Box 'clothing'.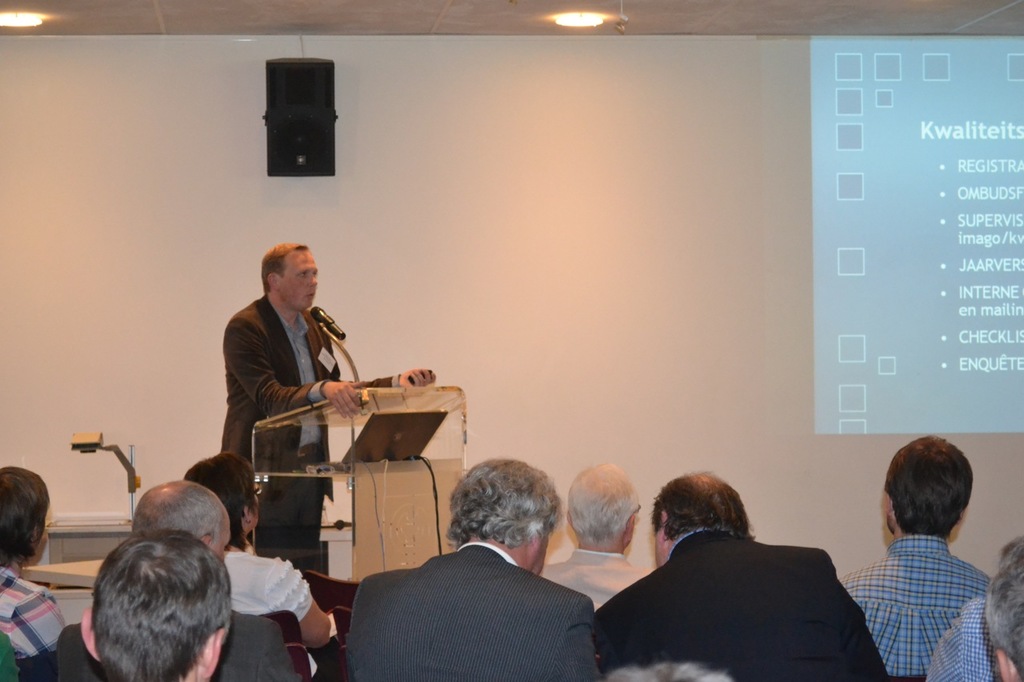
(x1=49, y1=610, x2=300, y2=681).
